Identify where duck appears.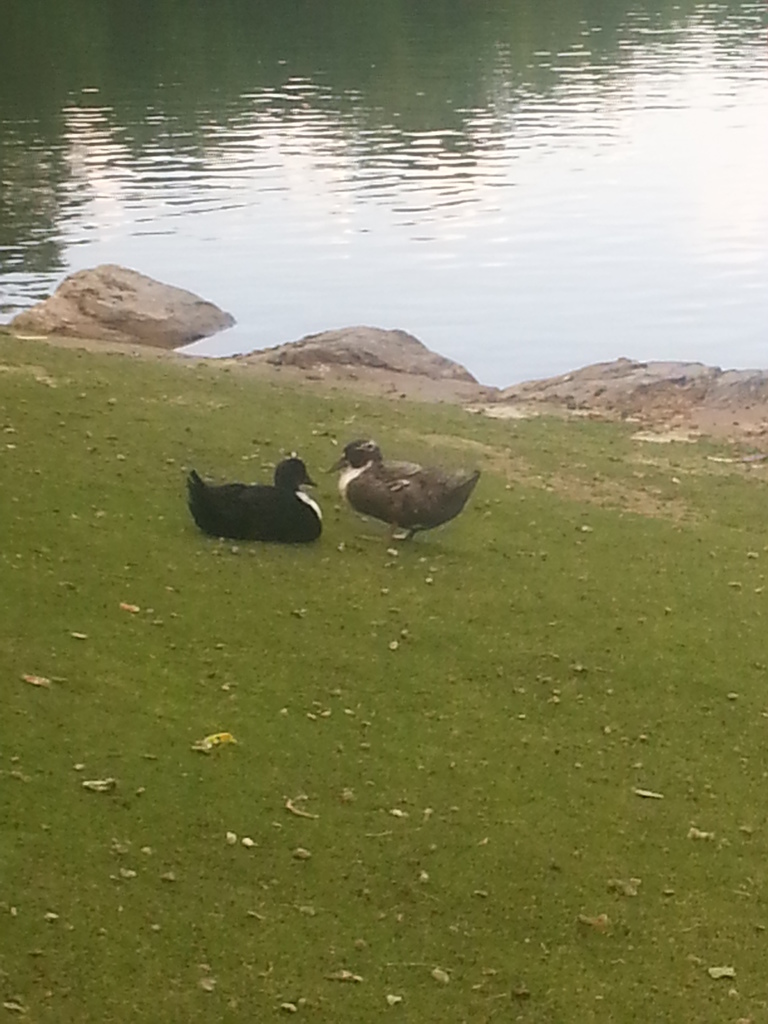
Appears at Rect(327, 440, 478, 545).
